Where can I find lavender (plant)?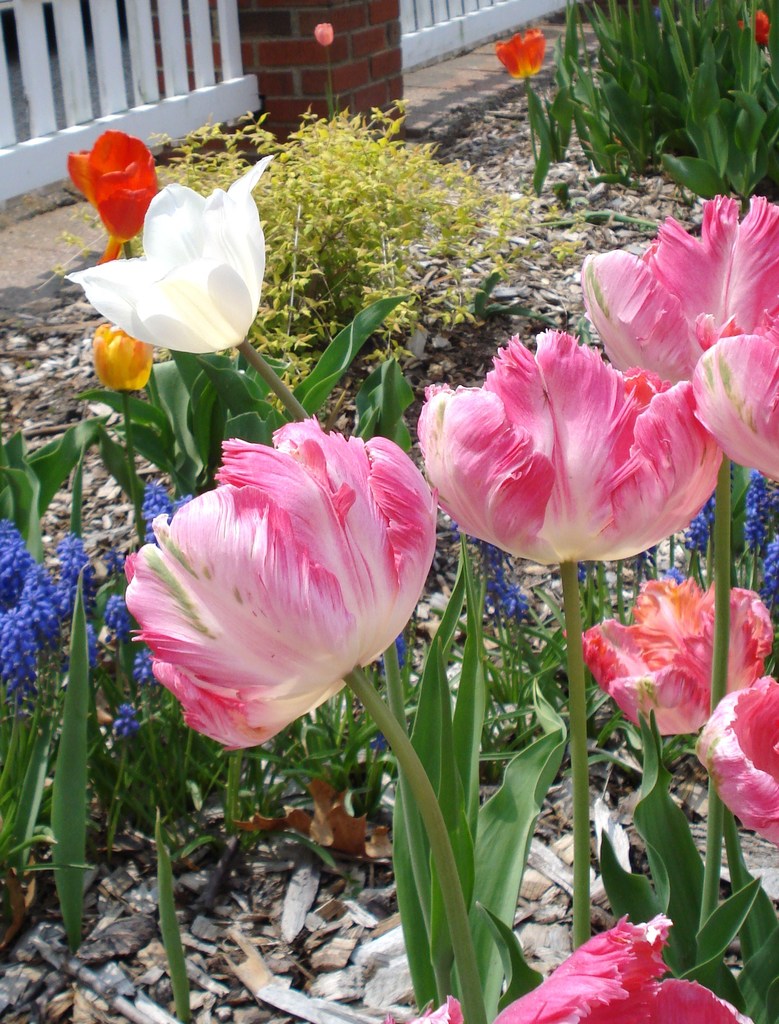
You can find it at [683, 492, 706, 588].
